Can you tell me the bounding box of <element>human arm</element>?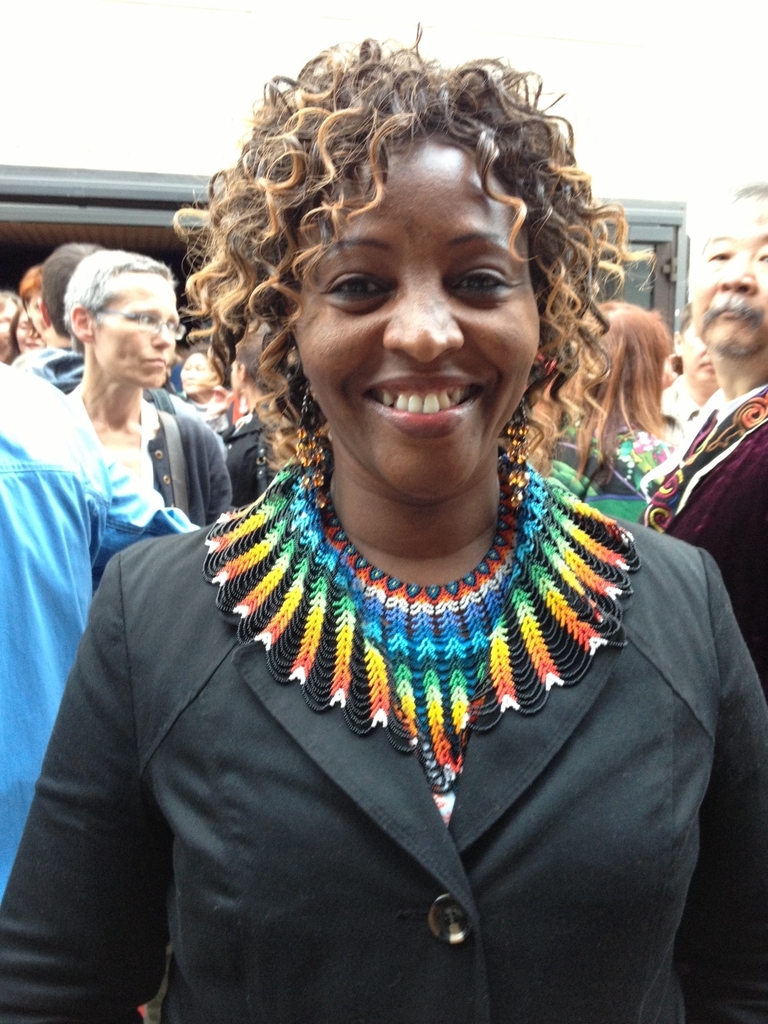
{"left": 678, "top": 603, "right": 767, "bottom": 1023}.
